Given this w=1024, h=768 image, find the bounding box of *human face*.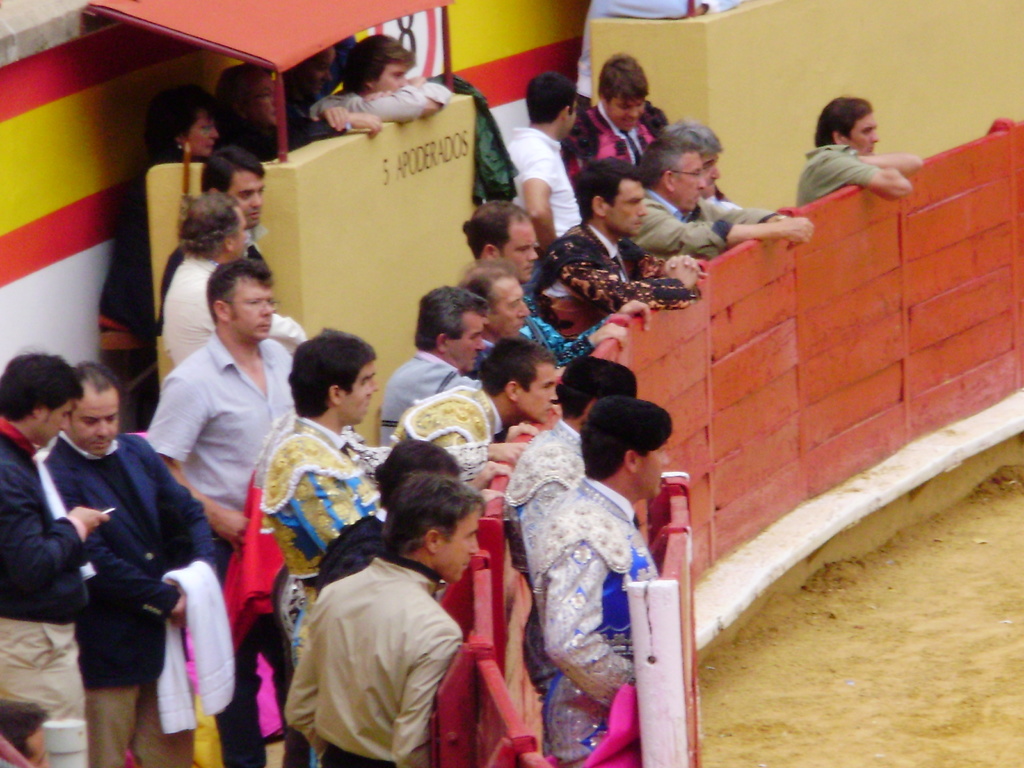
bbox=(604, 180, 646, 236).
